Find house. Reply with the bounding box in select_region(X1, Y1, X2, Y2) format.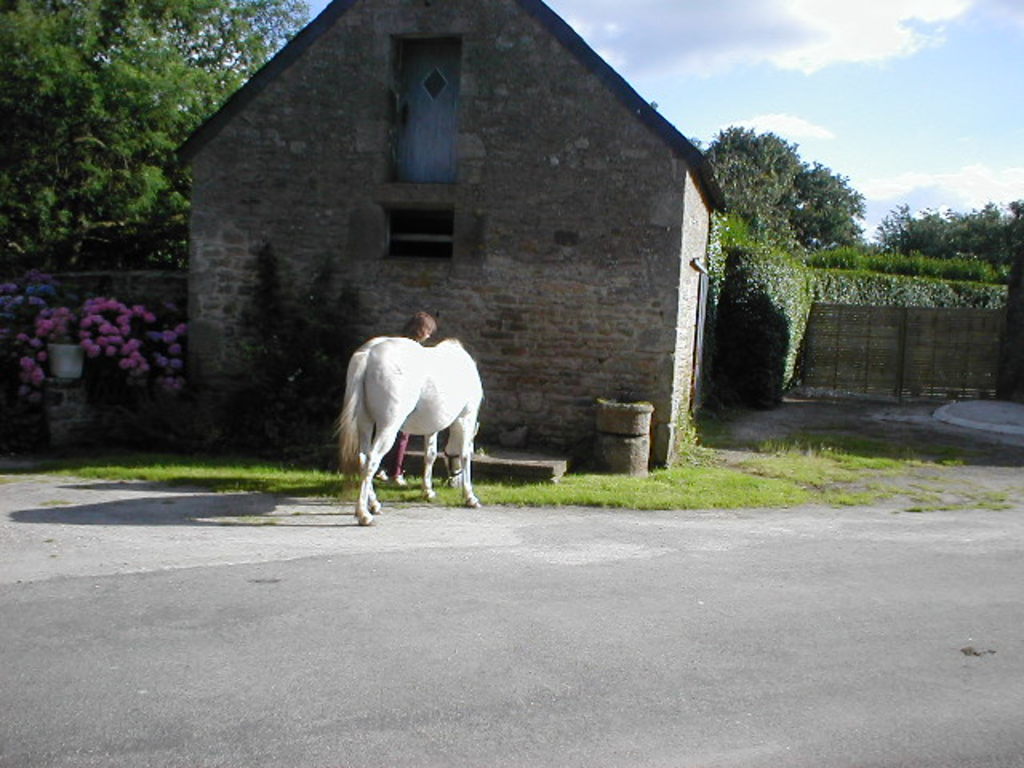
select_region(130, 0, 797, 474).
